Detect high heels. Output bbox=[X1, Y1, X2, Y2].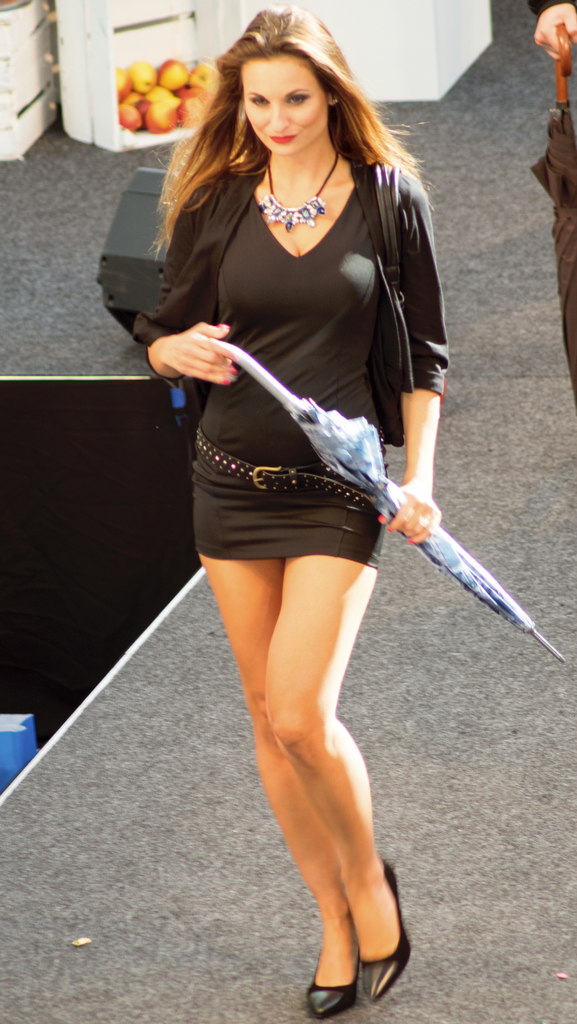
bbox=[309, 966, 359, 1019].
